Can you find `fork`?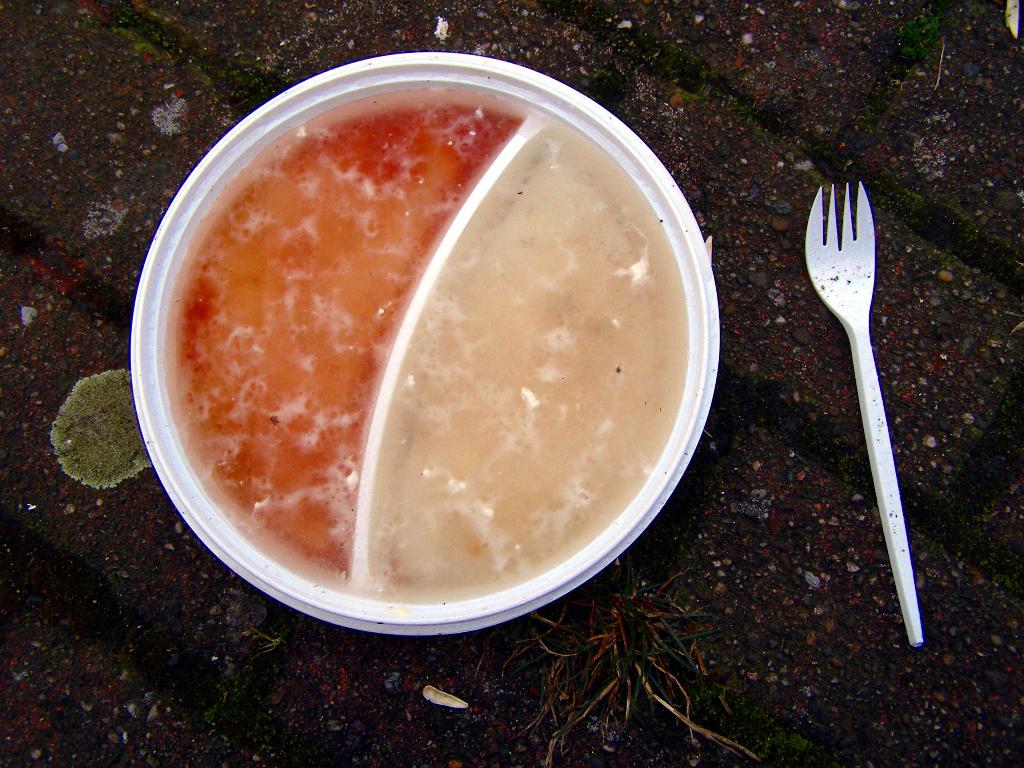
Yes, bounding box: 796,183,940,652.
